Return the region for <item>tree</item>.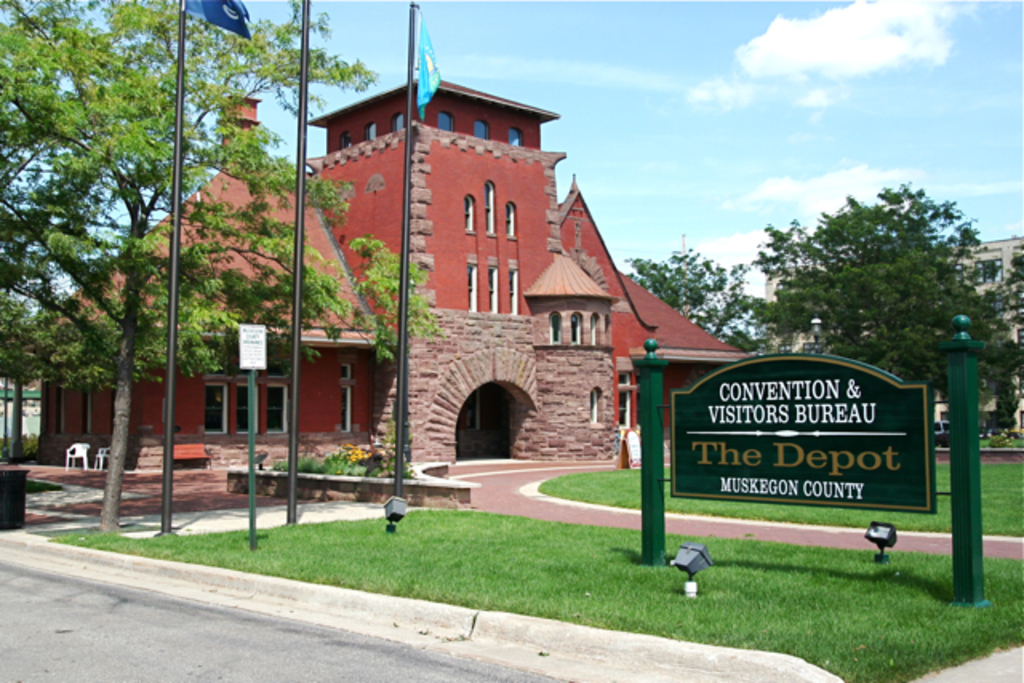
(725, 173, 1011, 379).
